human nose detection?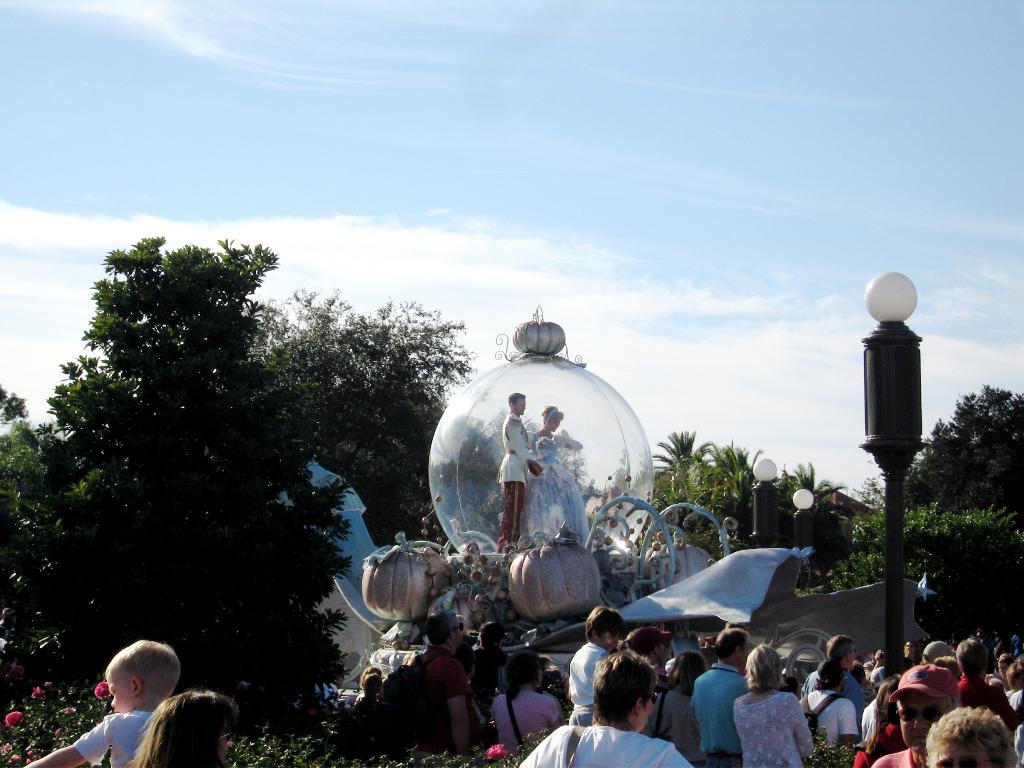
[612, 638, 618, 646]
